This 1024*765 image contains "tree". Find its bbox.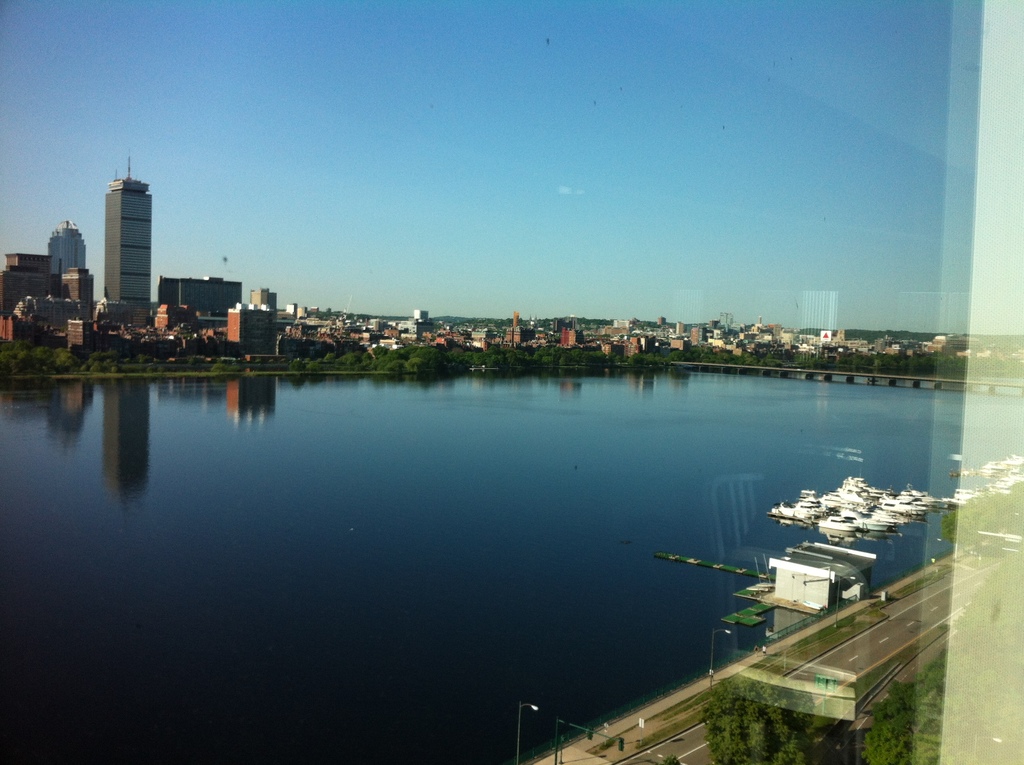
bbox(858, 539, 1023, 764).
